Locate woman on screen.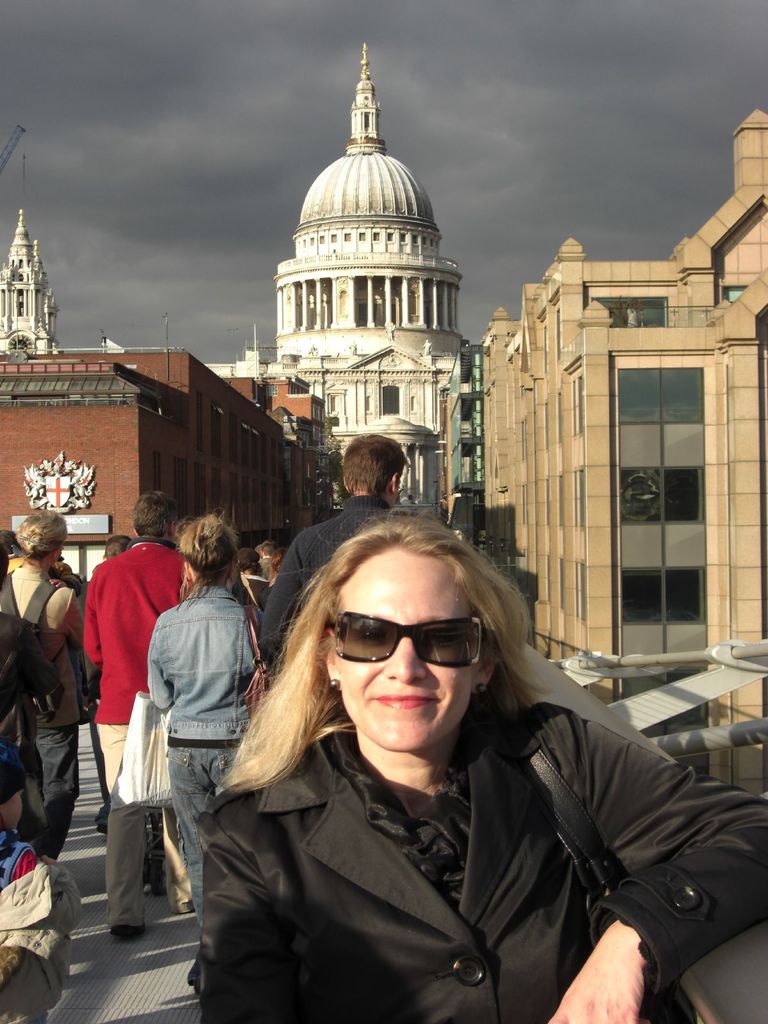
On screen at BBox(184, 518, 767, 1023).
